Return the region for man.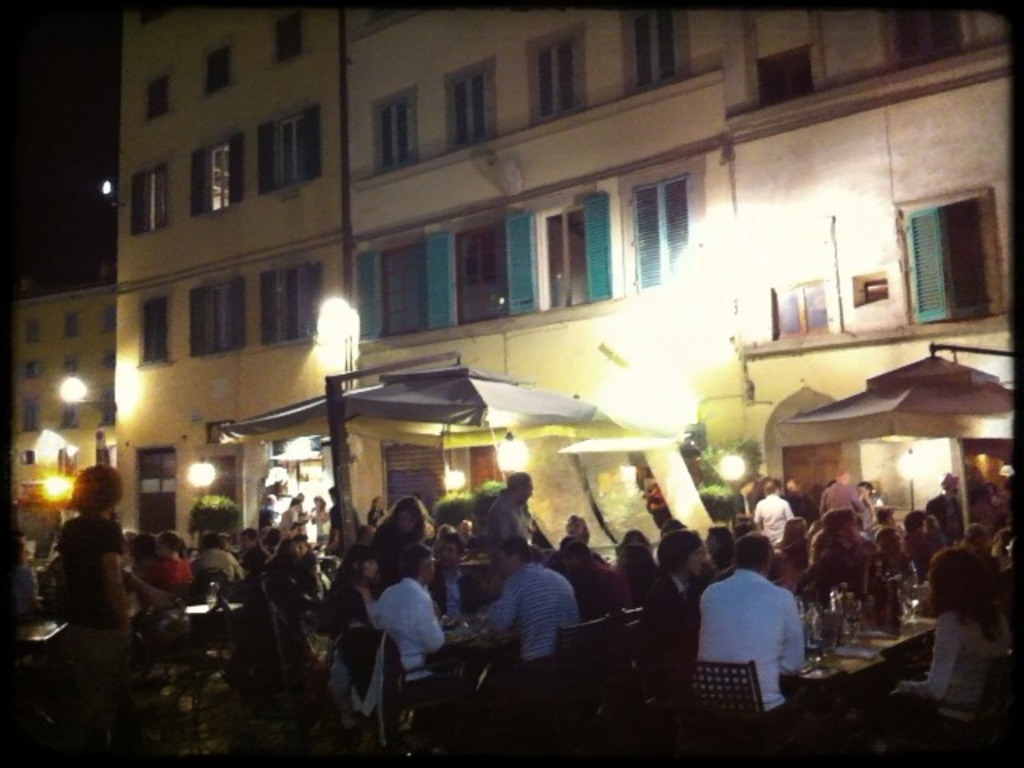
detection(483, 470, 531, 562).
